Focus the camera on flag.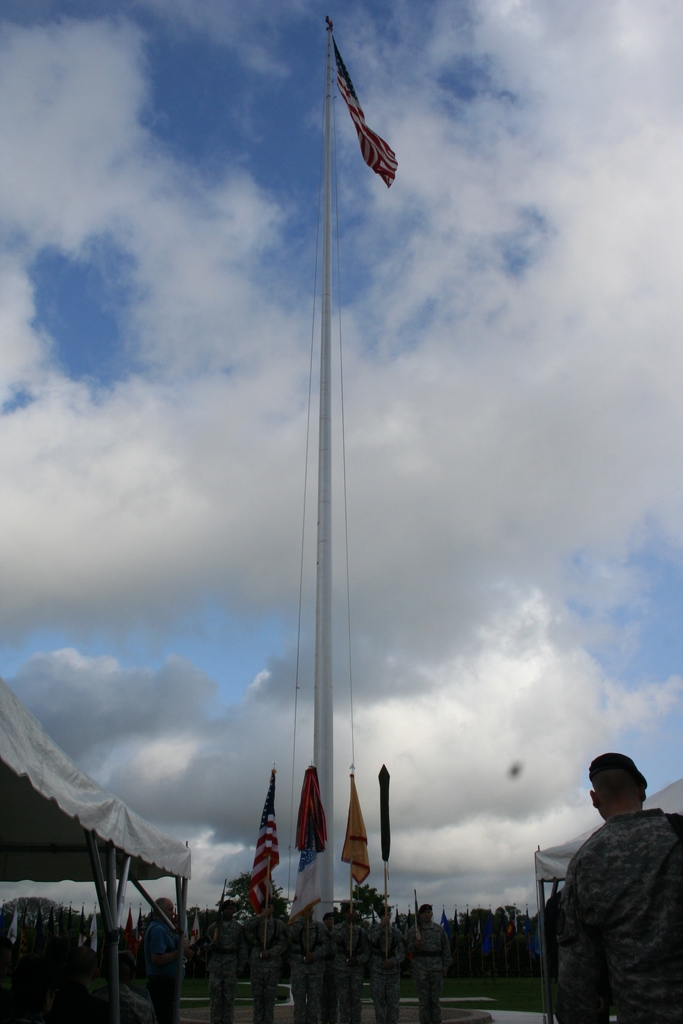
Focus region: left=280, top=755, right=318, bottom=913.
